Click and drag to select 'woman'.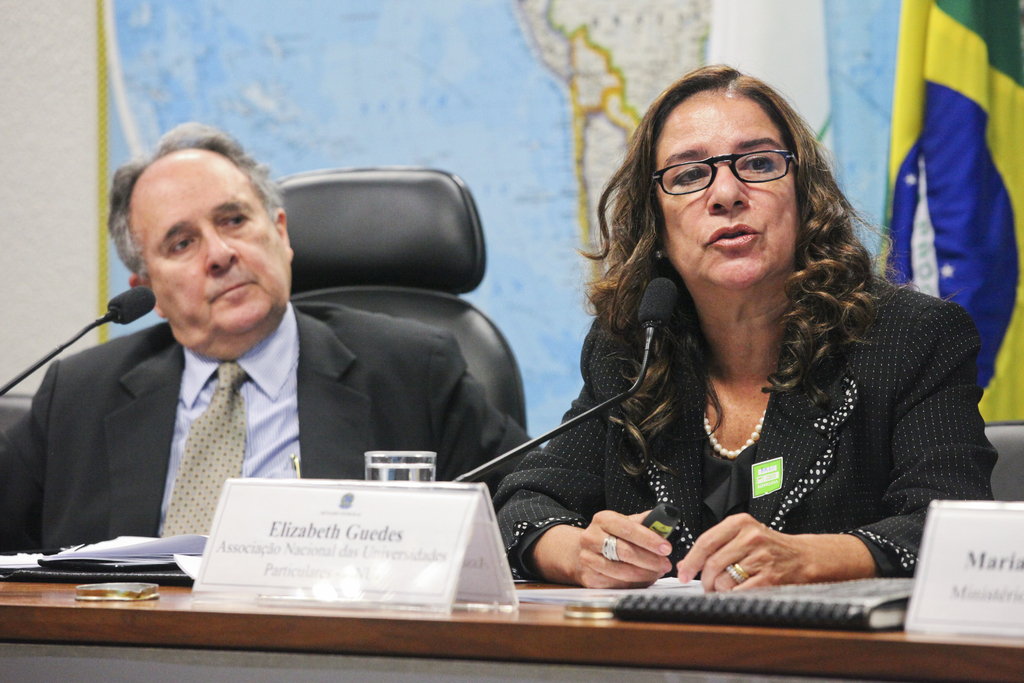
Selection: bbox(485, 69, 999, 593).
